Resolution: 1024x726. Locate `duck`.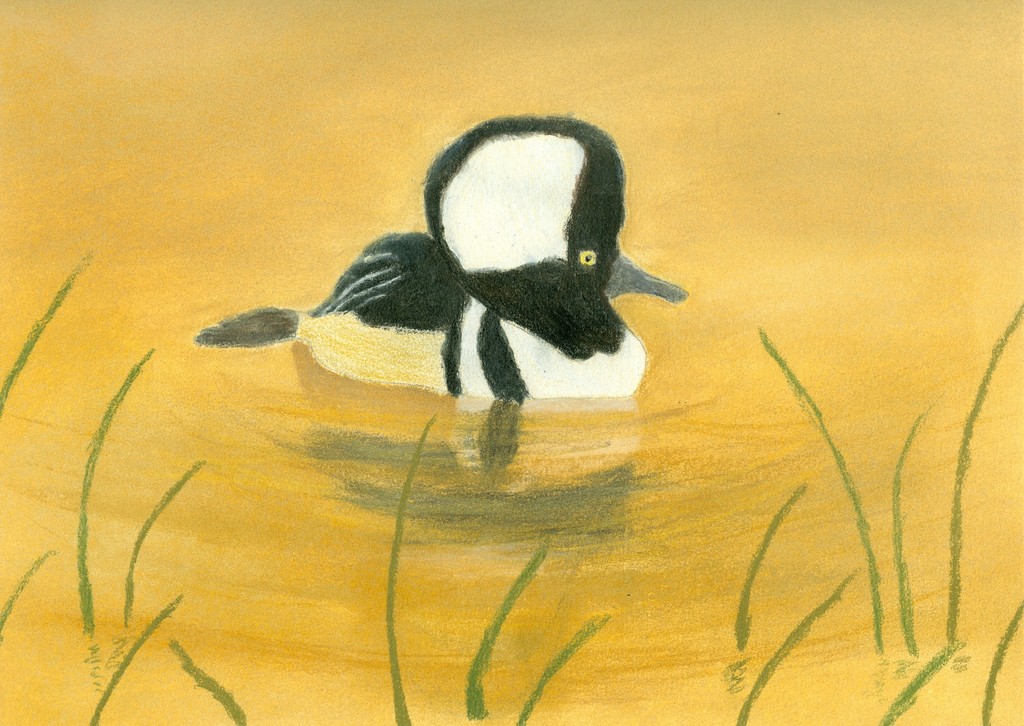
<bbox>202, 117, 698, 406</bbox>.
